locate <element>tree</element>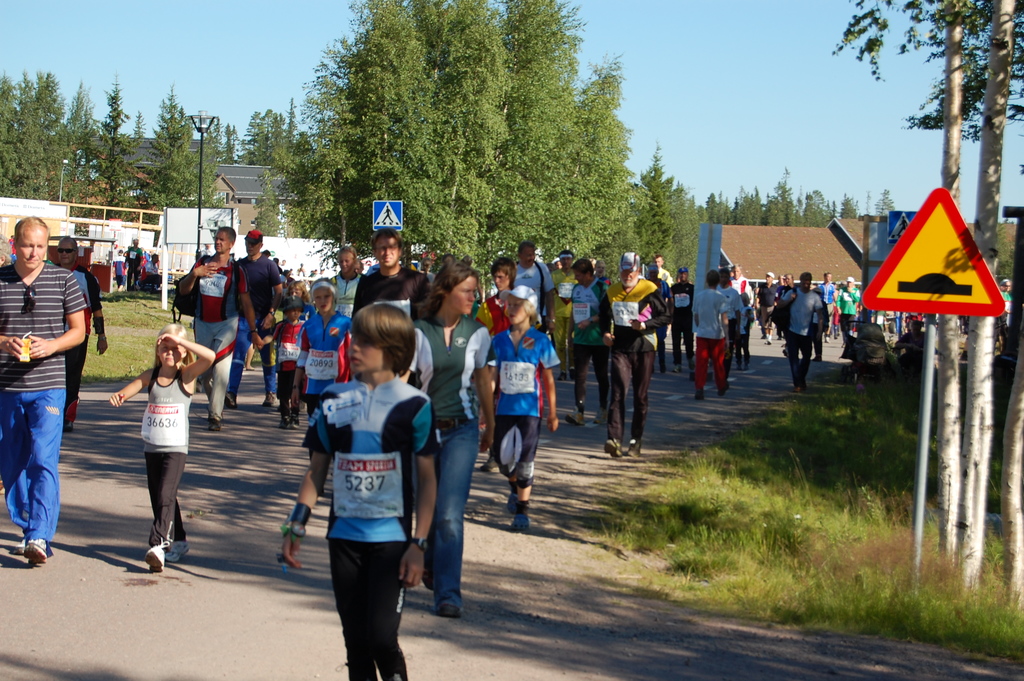
[left=826, top=0, right=1022, bottom=175]
